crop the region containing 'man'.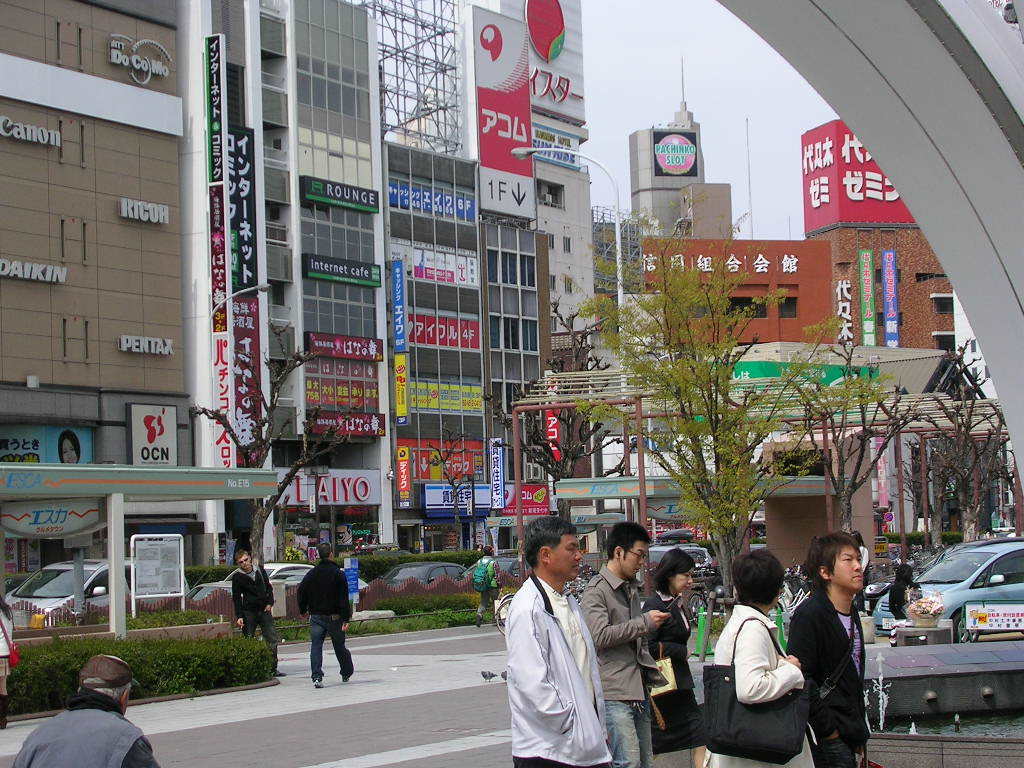
Crop region: <bbox>292, 541, 356, 688</bbox>.
